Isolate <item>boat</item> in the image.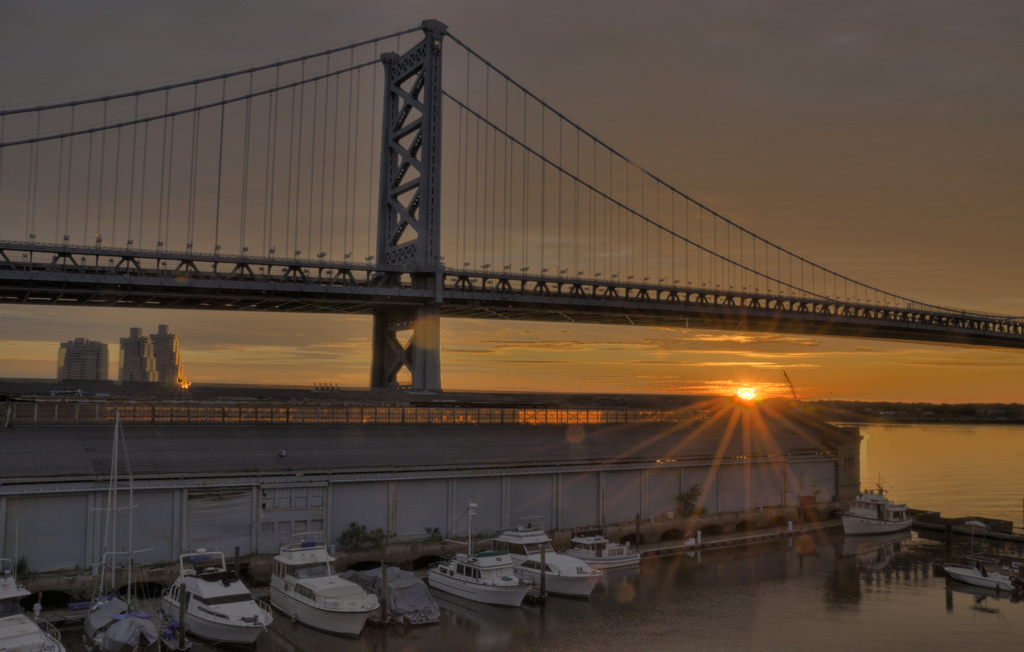
Isolated region: (left=355, top=558, right=443, bottom=621).
